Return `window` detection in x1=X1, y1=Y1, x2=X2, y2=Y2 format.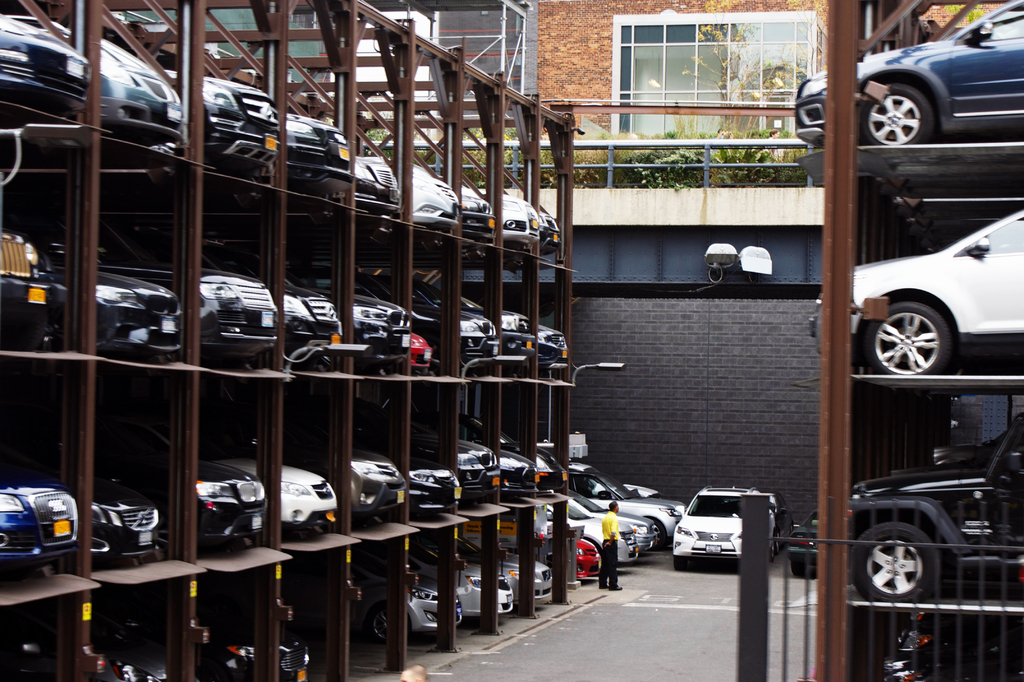
x1=607, y1=10, x2=811, y2=151.
